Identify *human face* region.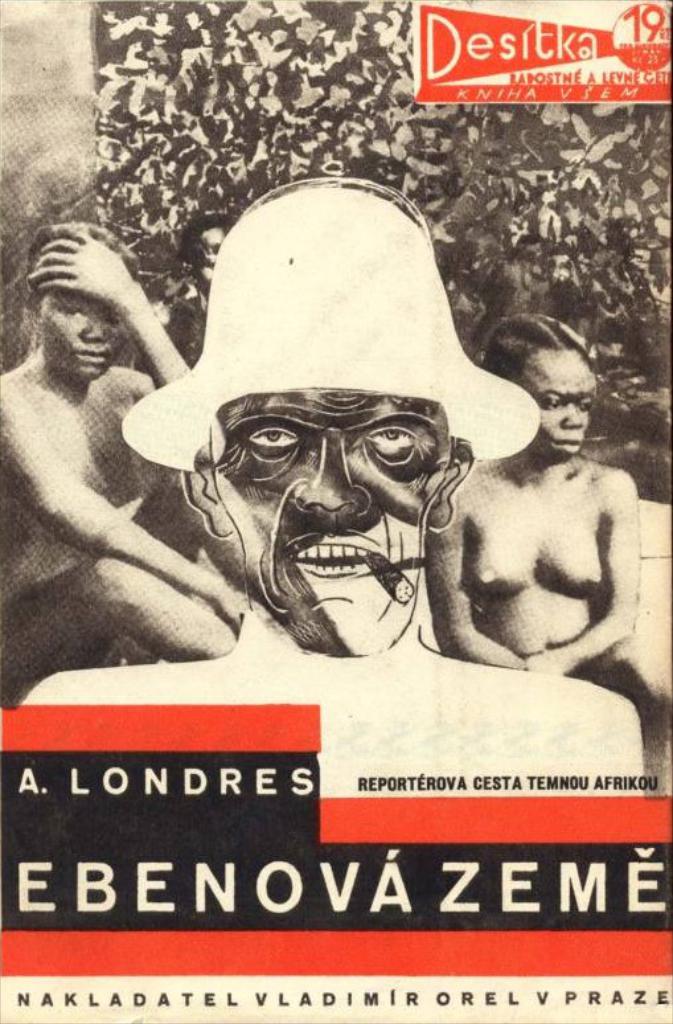
Region: l=520, t=345, r=595, b=463.
